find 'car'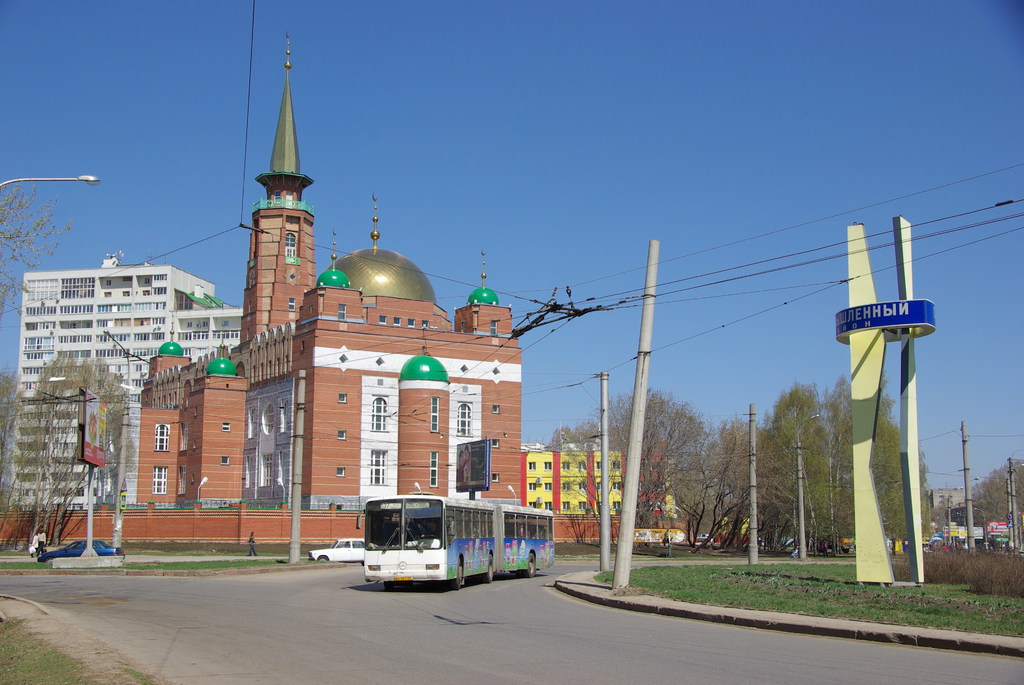
Rect(692, 533, 714, 542)
